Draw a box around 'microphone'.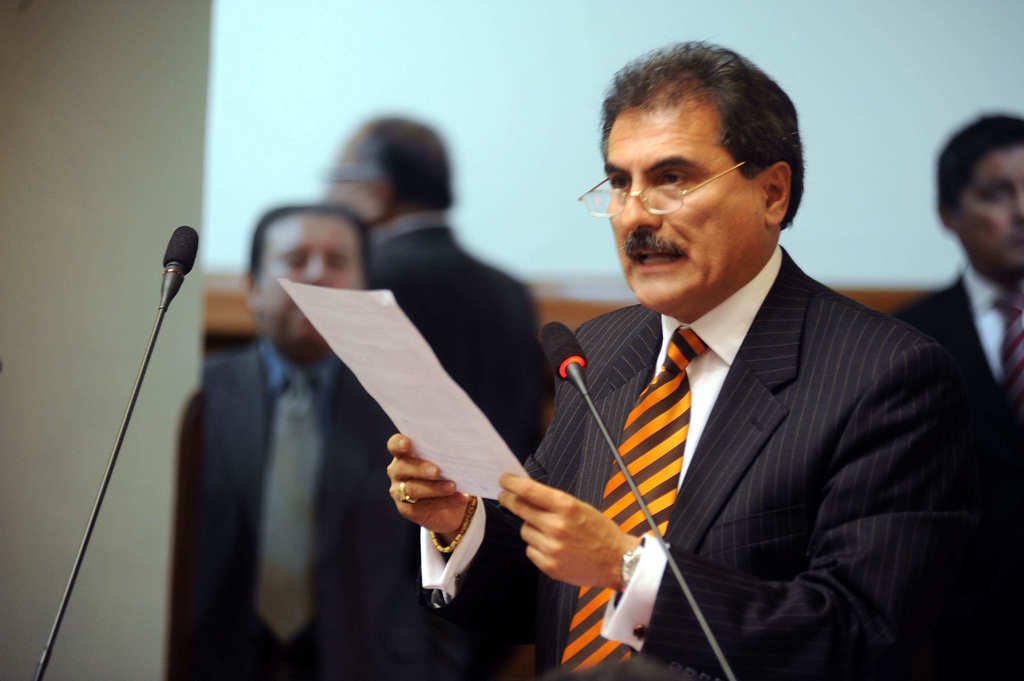
bbox=[540, 323, 591, 386].
